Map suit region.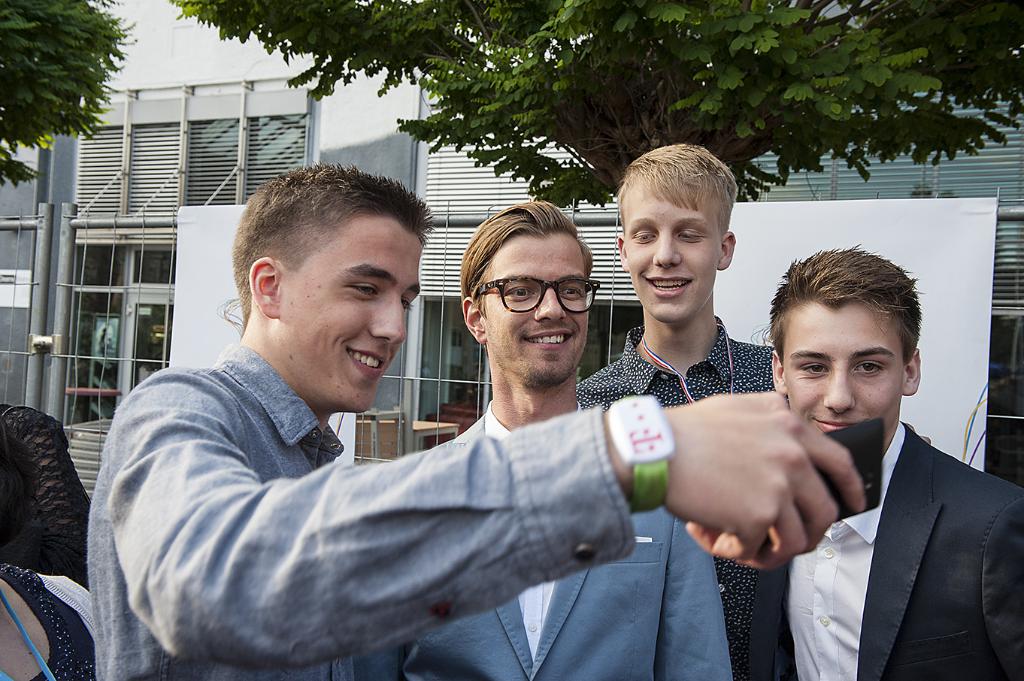
Mapped to 743,419,1023,680.
